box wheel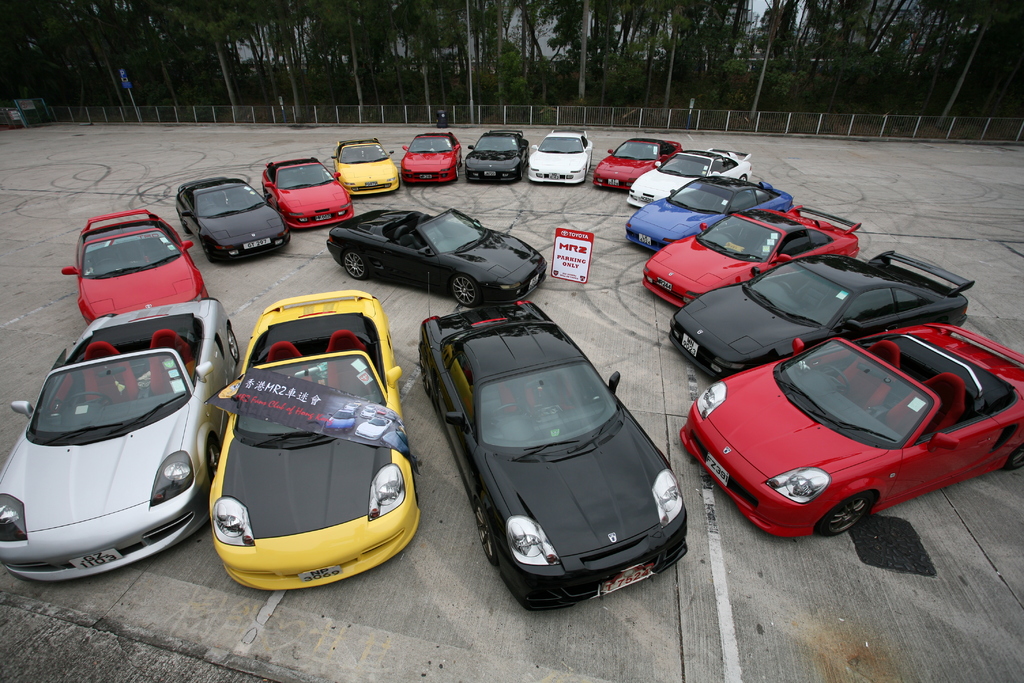
94,258,118,267
